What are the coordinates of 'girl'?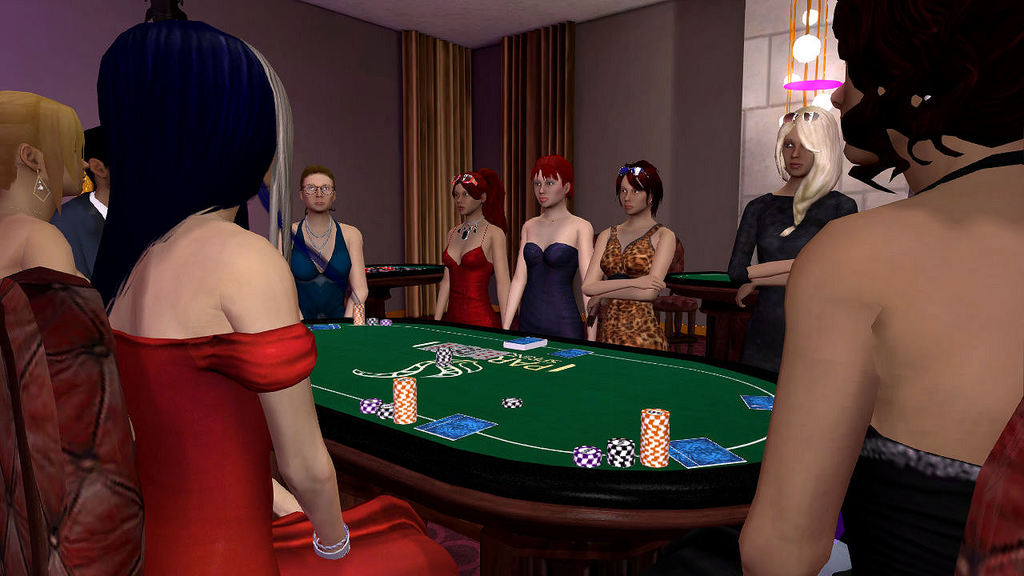
<region>430, 168, 513, 325</region>.
